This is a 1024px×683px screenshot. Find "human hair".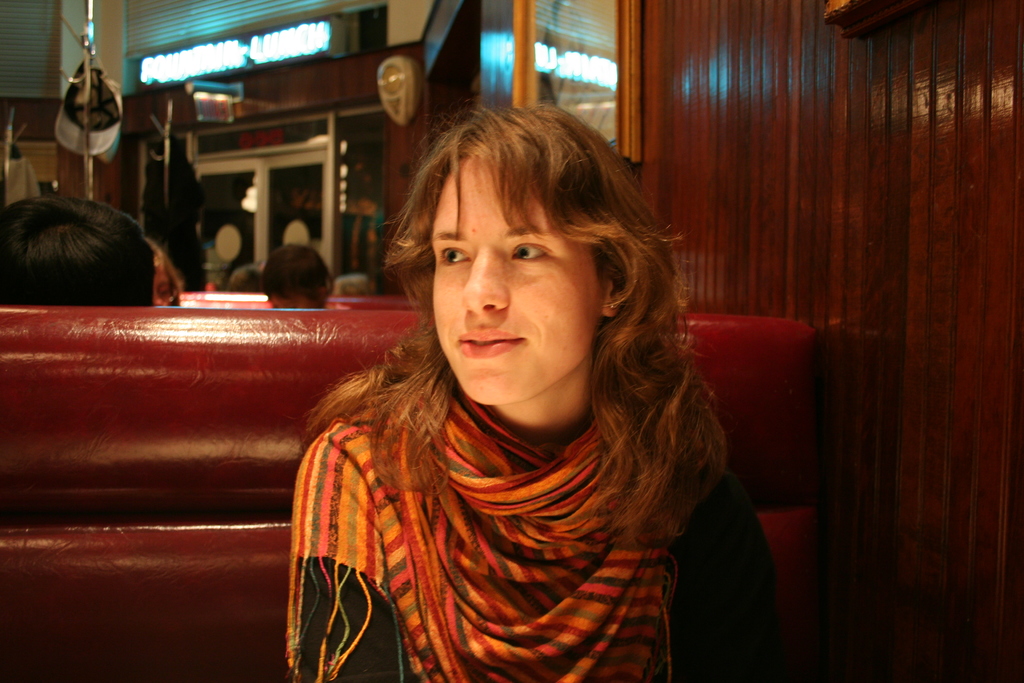
Bounding box: (left=335, top=272, right=377, bottom=297).
